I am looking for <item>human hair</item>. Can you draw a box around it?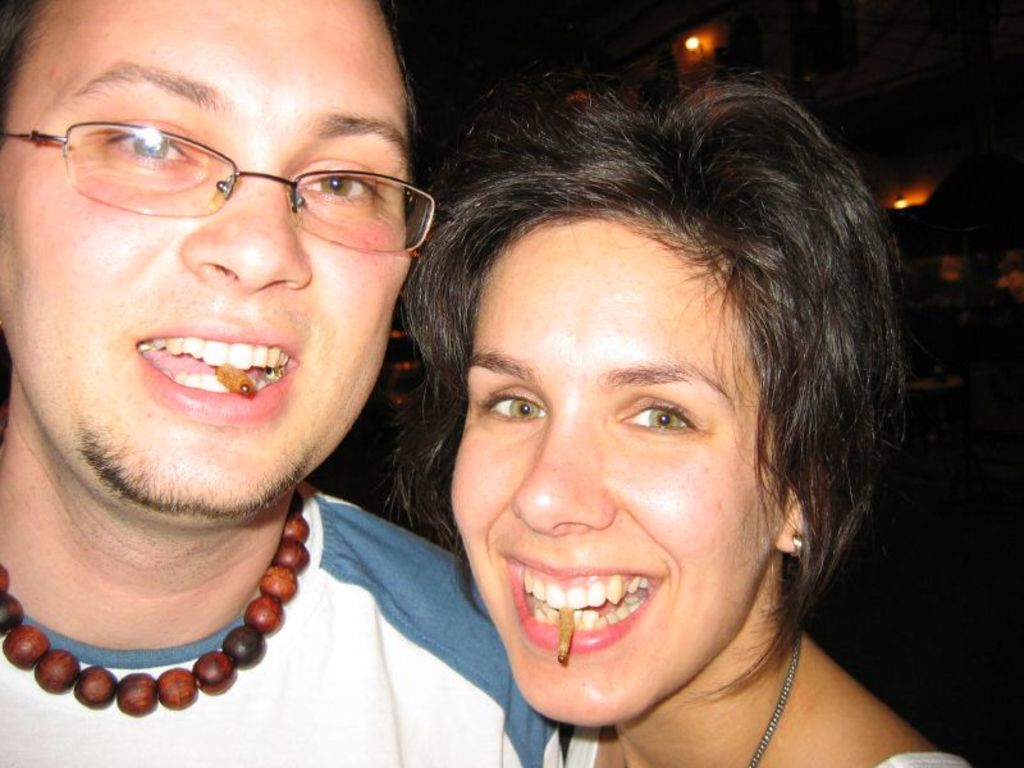
Sure, the bounding box is [398,90,891,692].
